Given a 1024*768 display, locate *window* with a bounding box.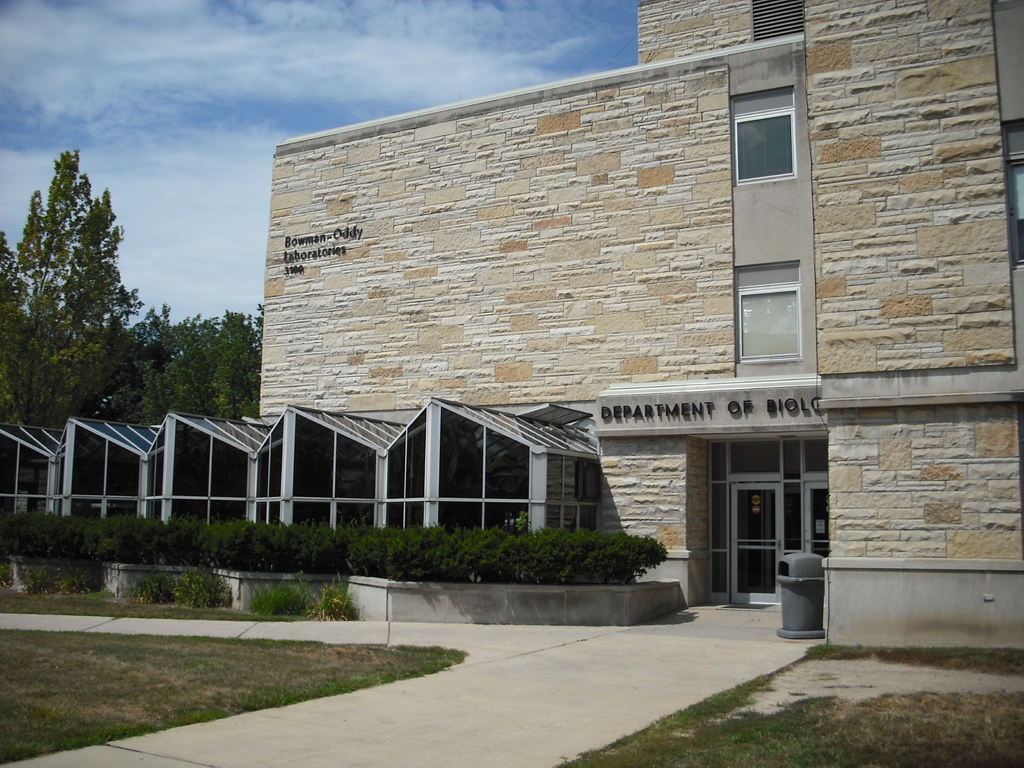
Located: bbox=(747, 0, 810, 47).
